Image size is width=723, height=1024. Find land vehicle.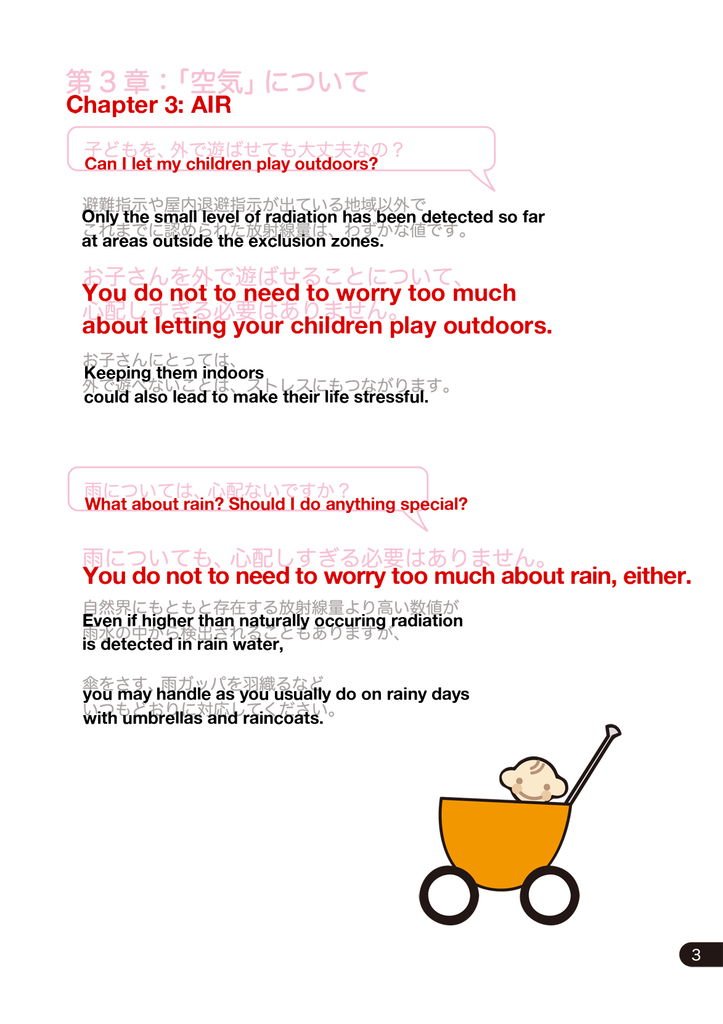
x1=412 y1=741 x2=623 y2=940.
